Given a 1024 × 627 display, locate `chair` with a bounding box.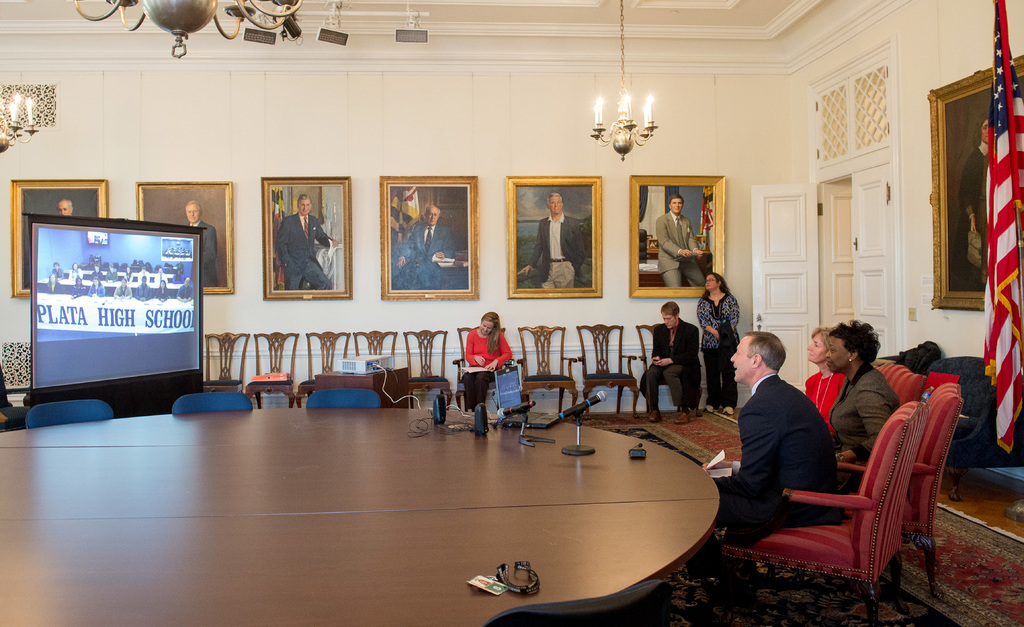
Located: (x1=515, y1=319, x2=581, y2=415).
